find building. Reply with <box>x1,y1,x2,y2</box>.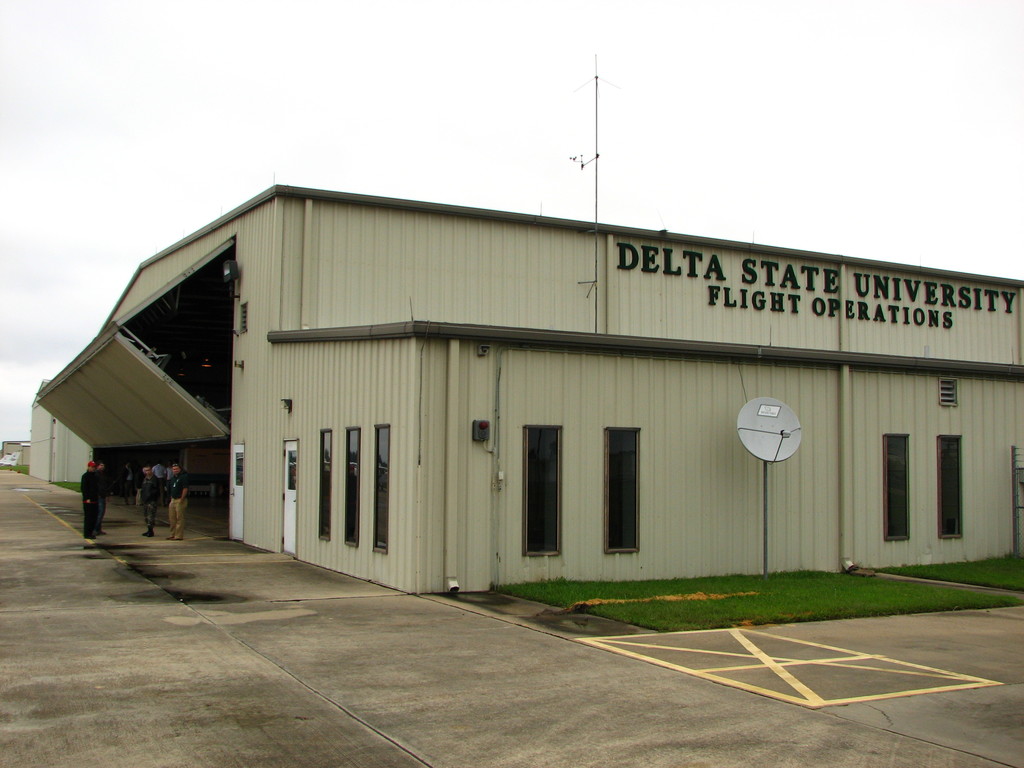
<box>39,183,1022,596</box>.
